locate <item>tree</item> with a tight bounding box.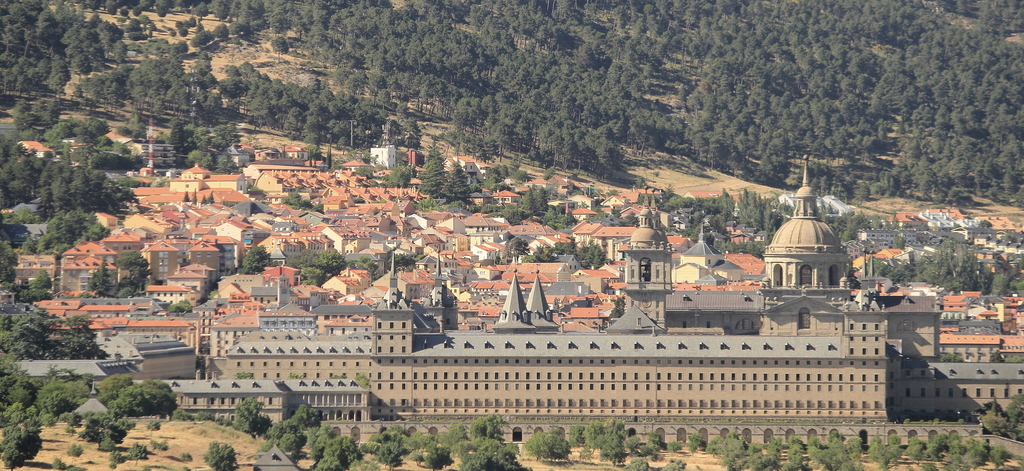
bbox=[33, 4, 70, 47].
